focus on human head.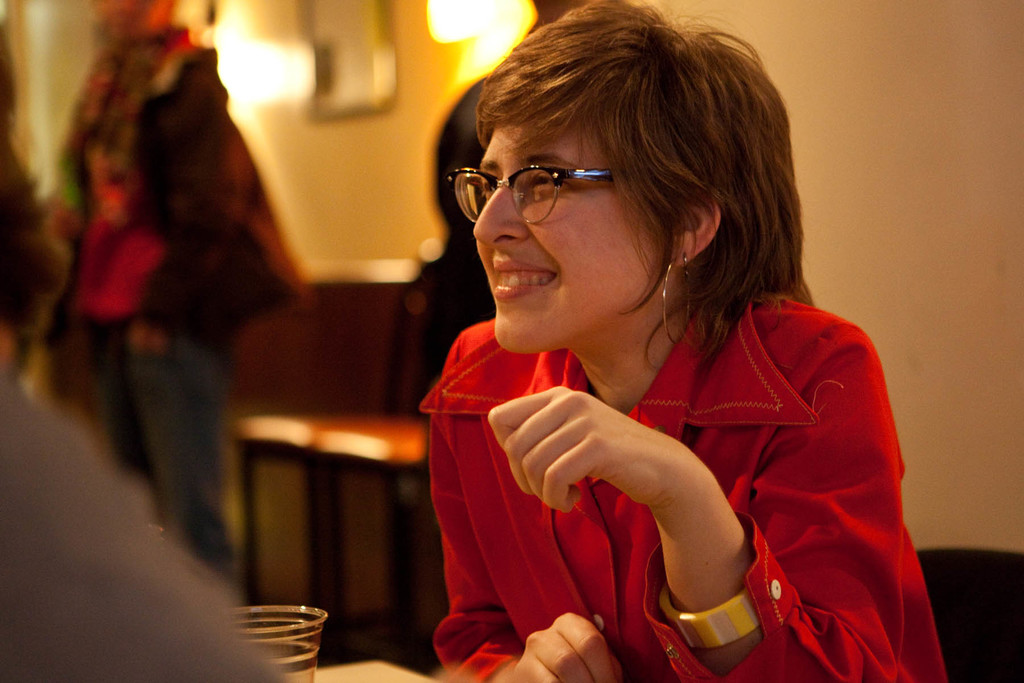
Focused at {"left": 0, "top": 17, "right": 45, "bottom": 319}.
